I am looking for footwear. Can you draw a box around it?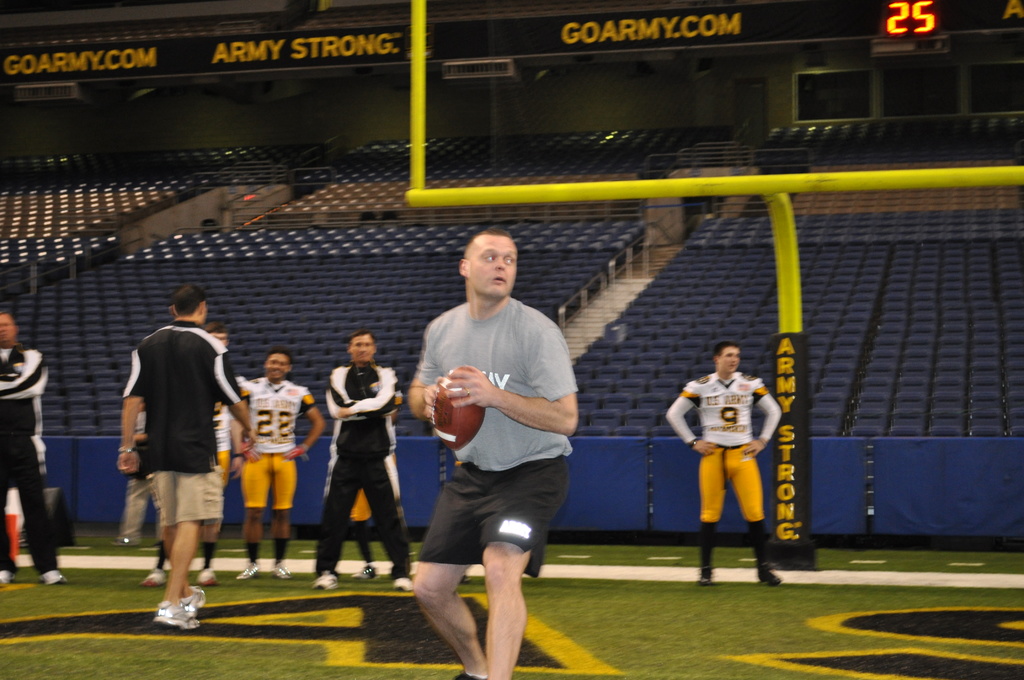
Sure, the bounding box is <region>0, 566, 21, 585</region>.
